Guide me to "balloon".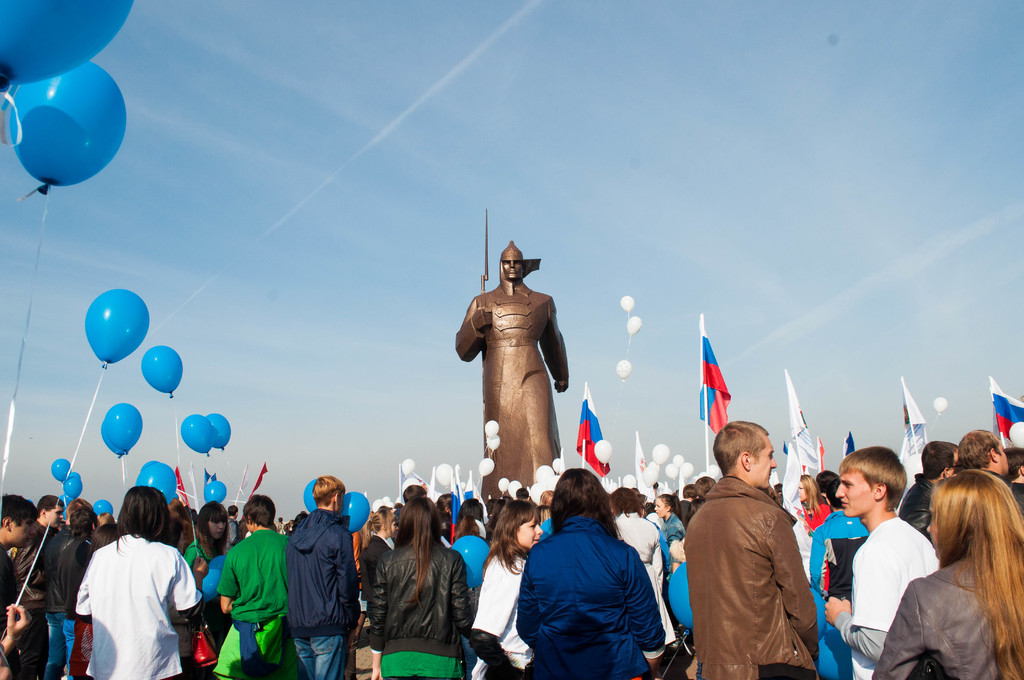
Guidance: BBox(488, 436, 502, 451).
